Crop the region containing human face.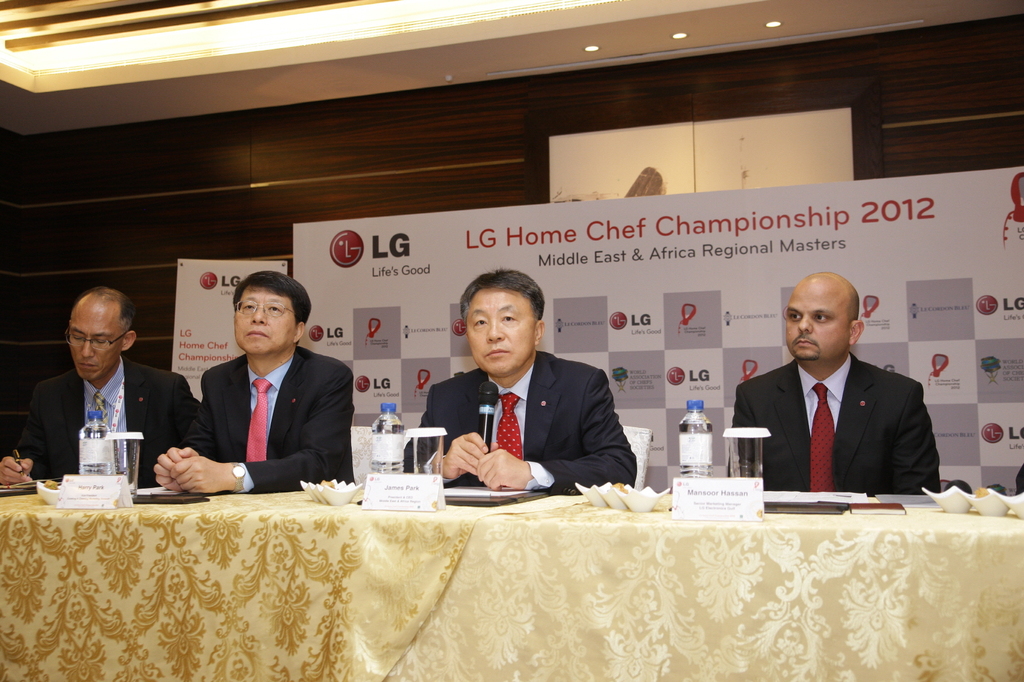
Crop region: left=780, top=290, right=847, bottom=356.
